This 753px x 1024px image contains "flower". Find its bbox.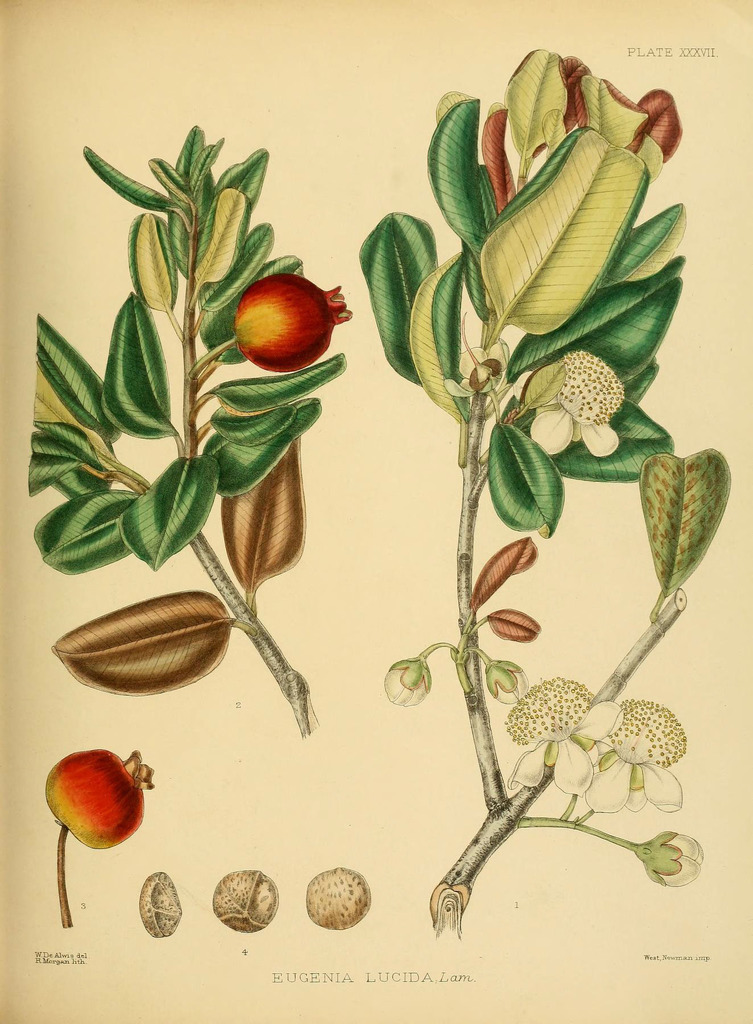
bbox=[574, 689, 690, 806].
